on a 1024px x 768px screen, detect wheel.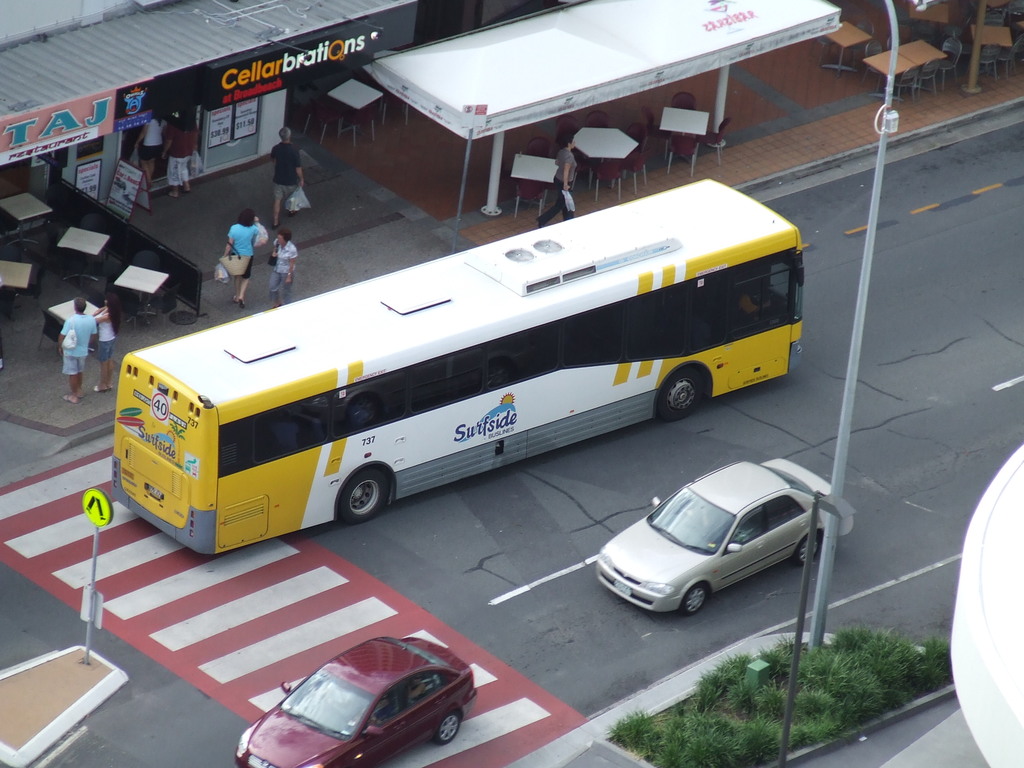
bbox=[435, 712, 461, 745].
